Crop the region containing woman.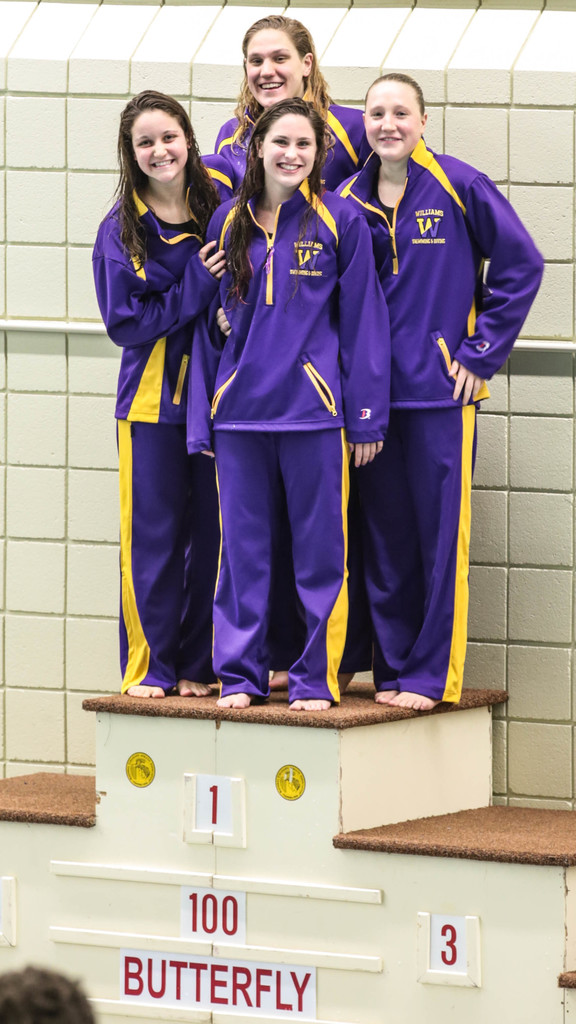
Crop region: 99 96 250 700.
